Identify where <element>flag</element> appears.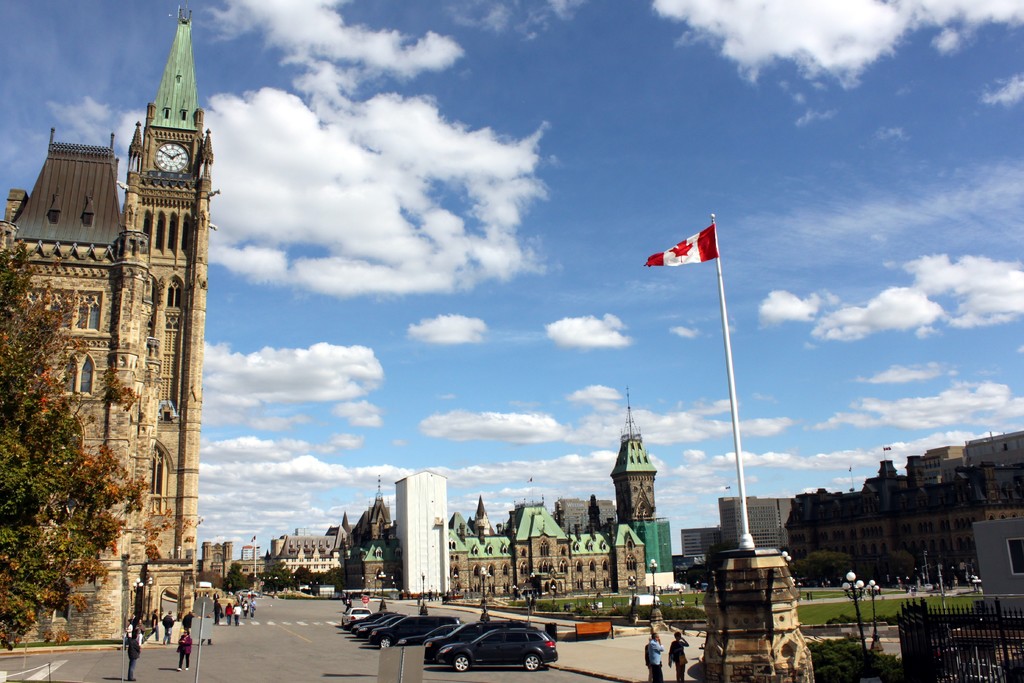
Appears at [left=248, top=536, right=257, bottom=547].
